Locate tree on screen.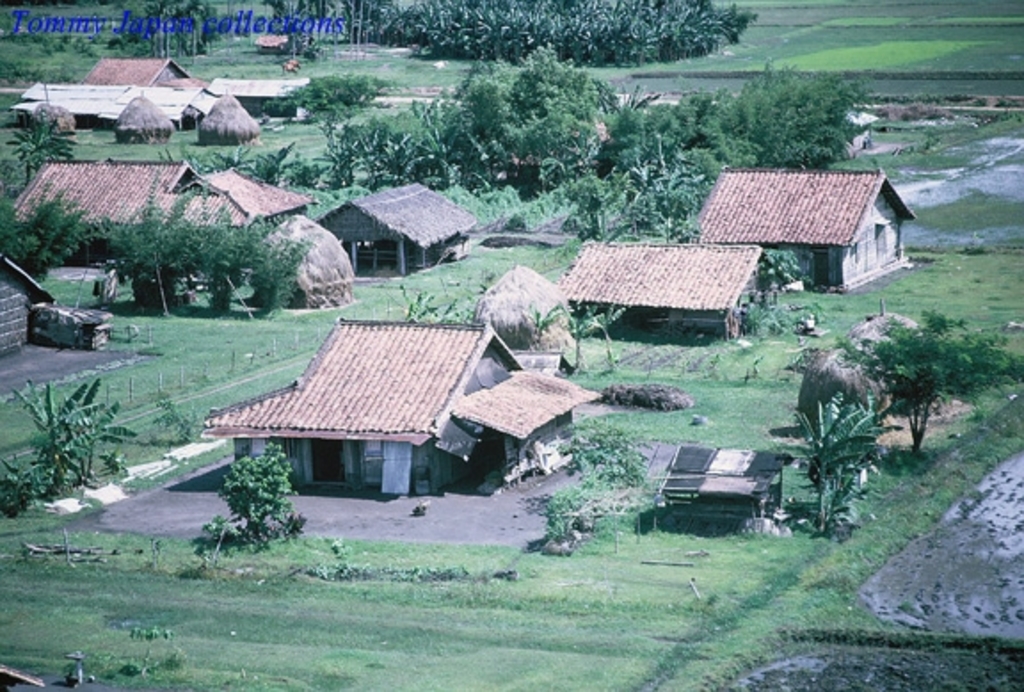
On screen at [x1=2, y1=103, x2=80, y2=190].
